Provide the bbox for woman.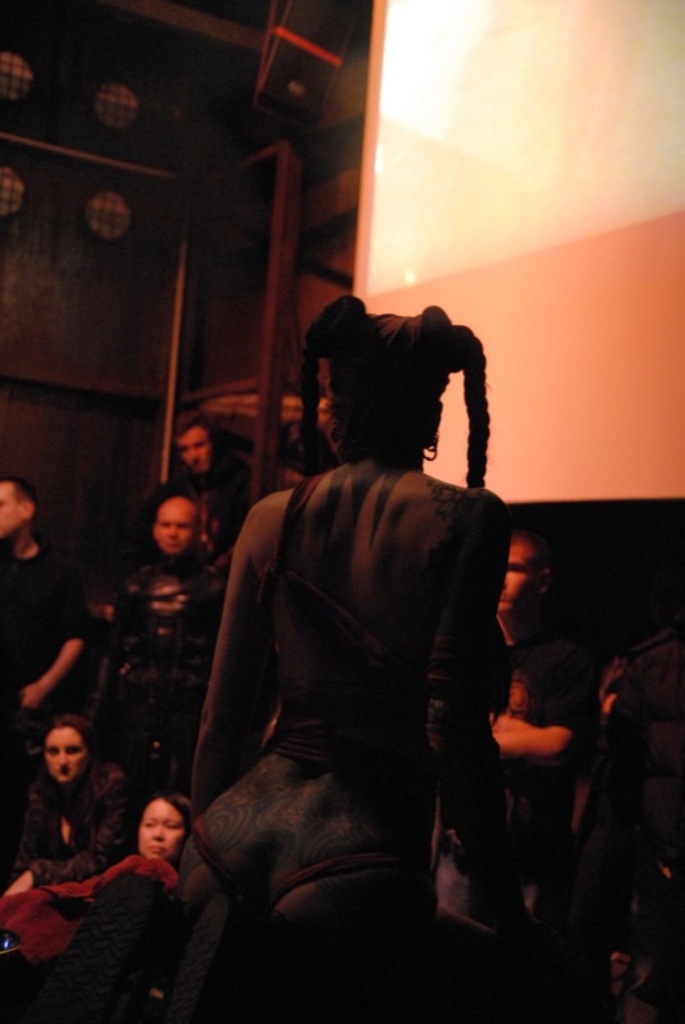
detection(186, 282, 516, 1000).
